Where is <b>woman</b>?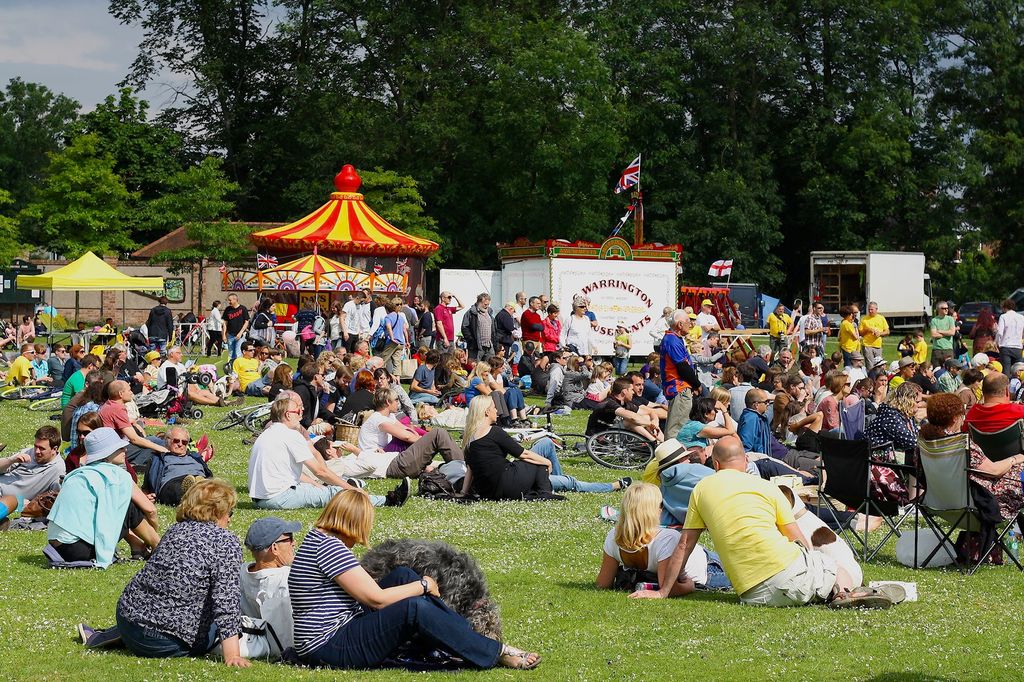
255,297,276,346.
